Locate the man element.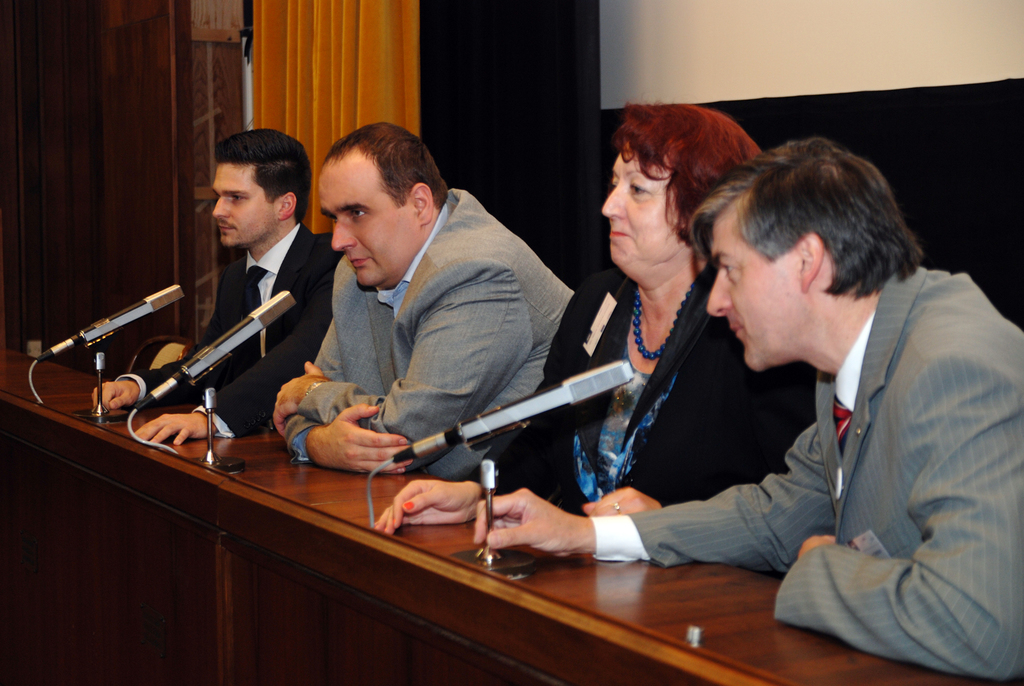
Element bbox: (84, 122, 340, 446).
